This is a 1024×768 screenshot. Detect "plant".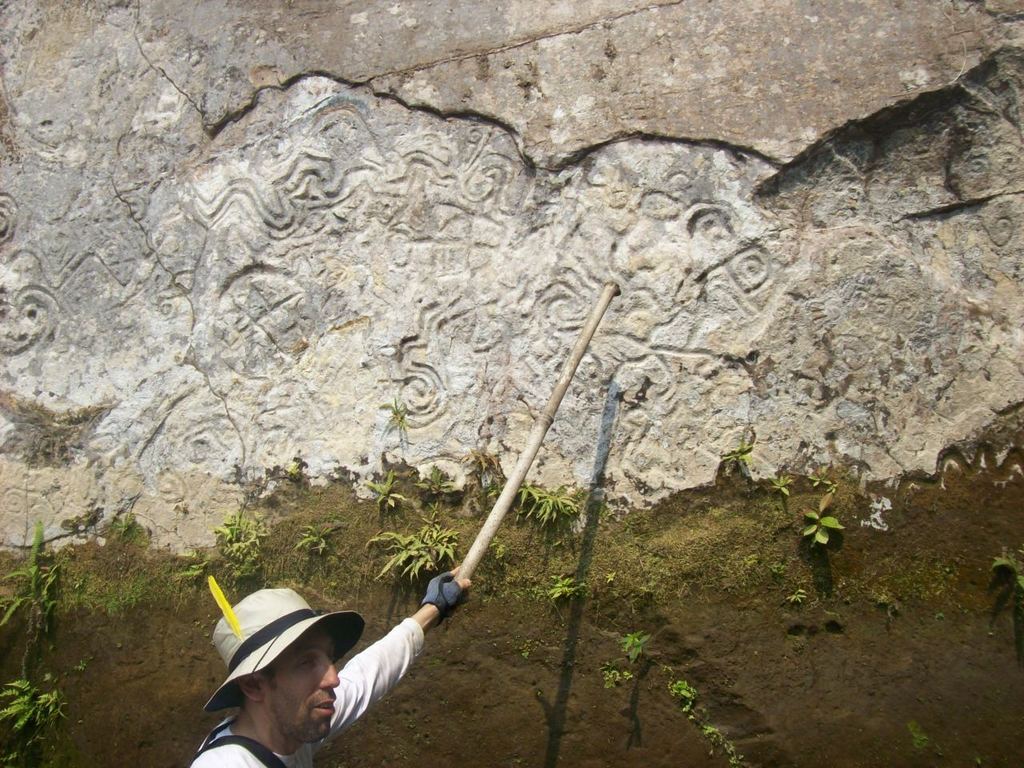
Rect(720, 443, 756, 463).
